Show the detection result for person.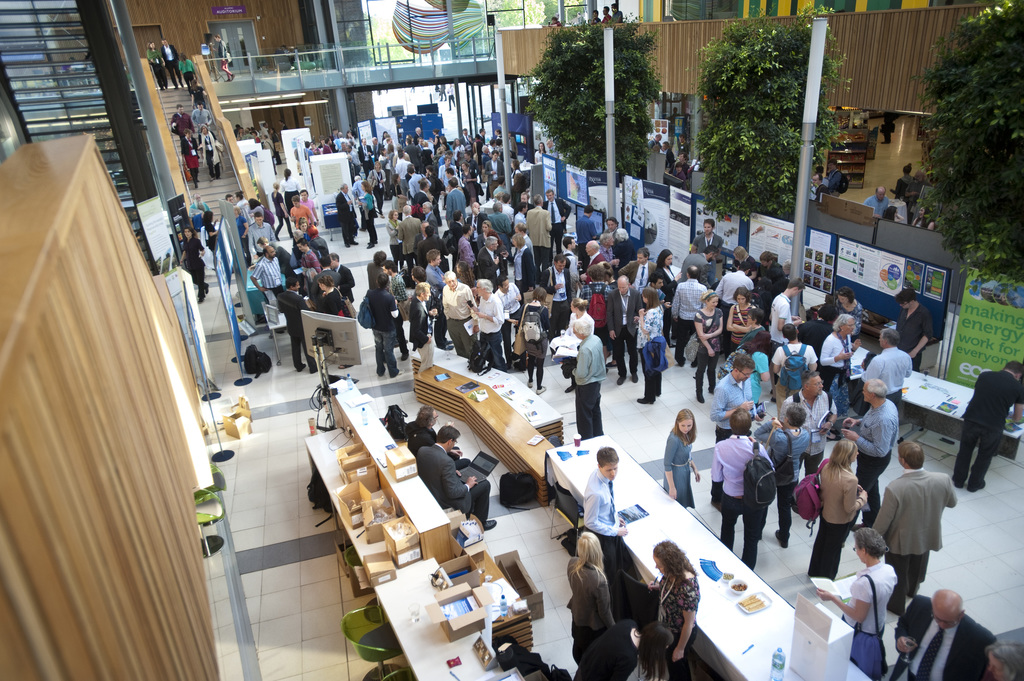
detection(673, 239, 709, 285).
